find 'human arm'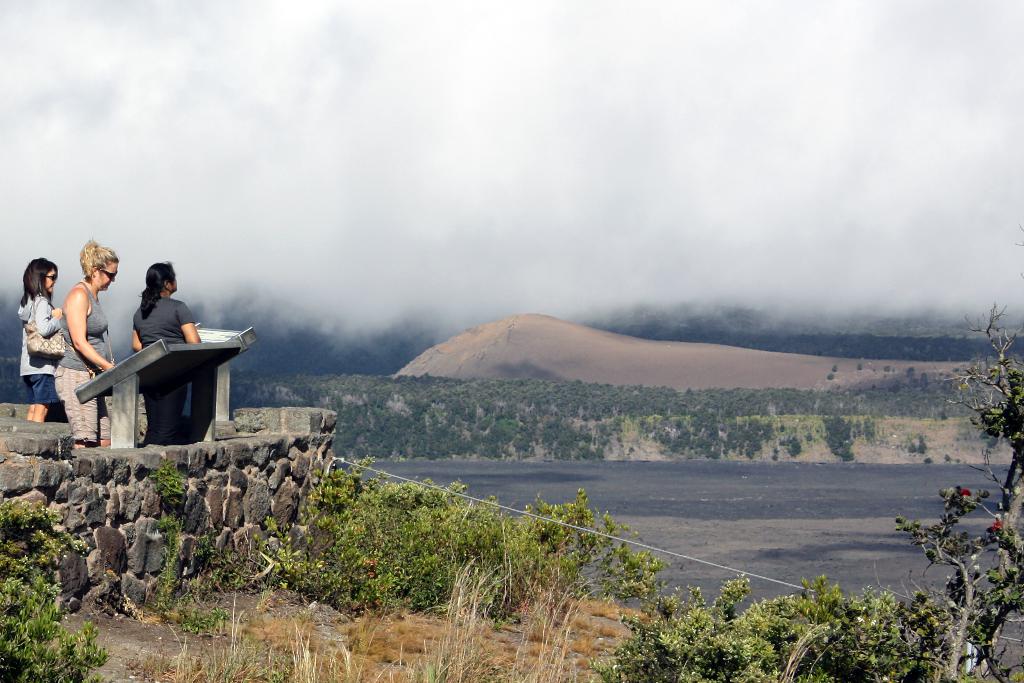
[x1=175, y1=298, x2=200, y2=343]
